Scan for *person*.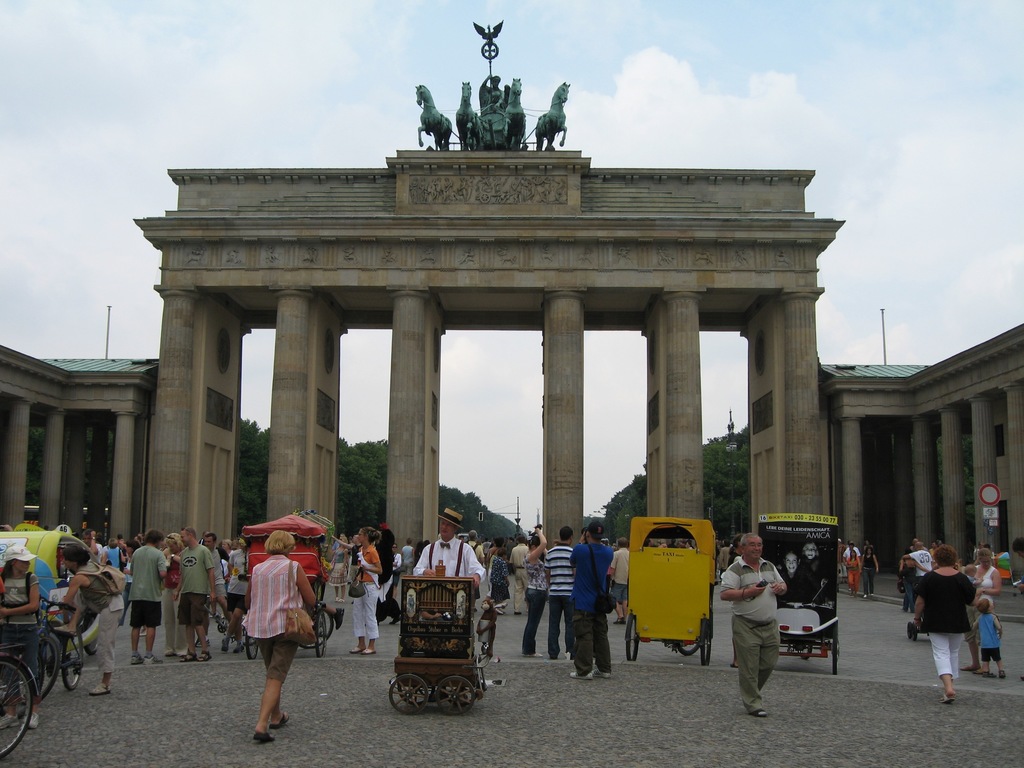
Scan result: locate(325, 537, 349, 603).
